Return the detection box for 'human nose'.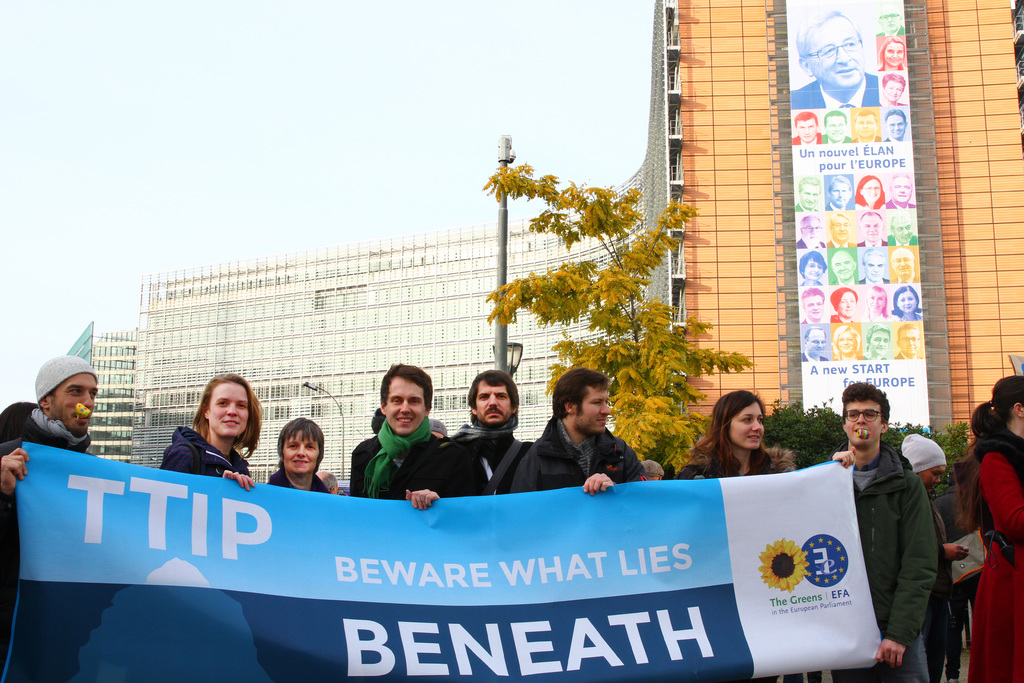
detection(909, 338, 913, 347).
